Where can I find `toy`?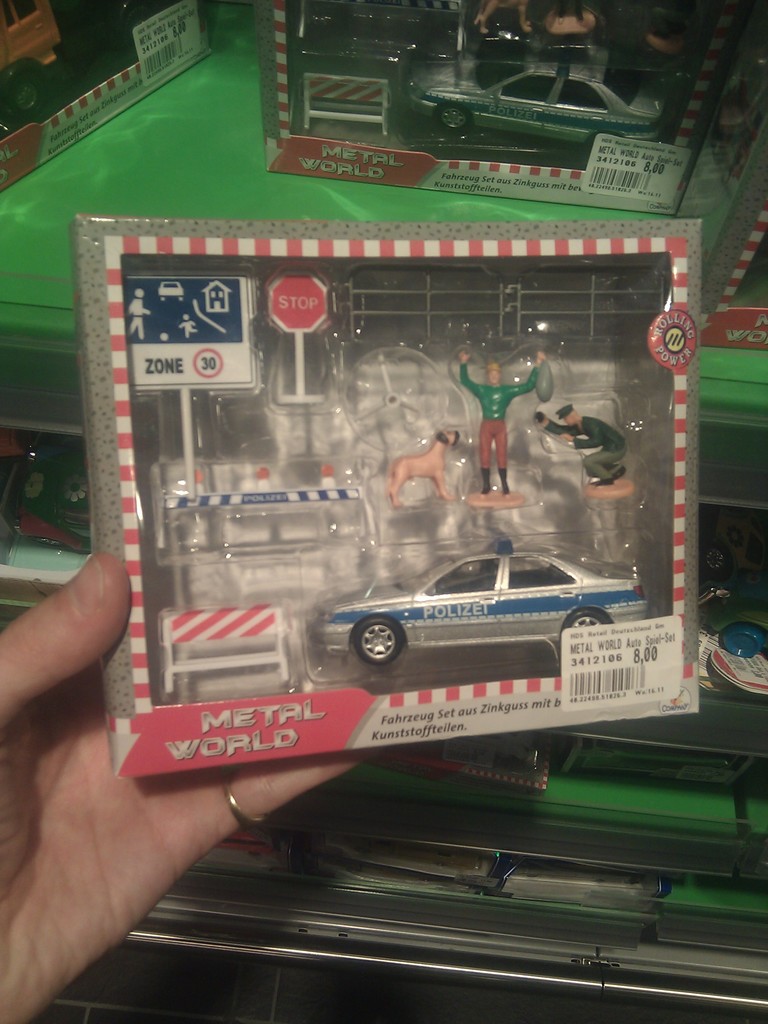
You can find it at [526,407,631,493].
